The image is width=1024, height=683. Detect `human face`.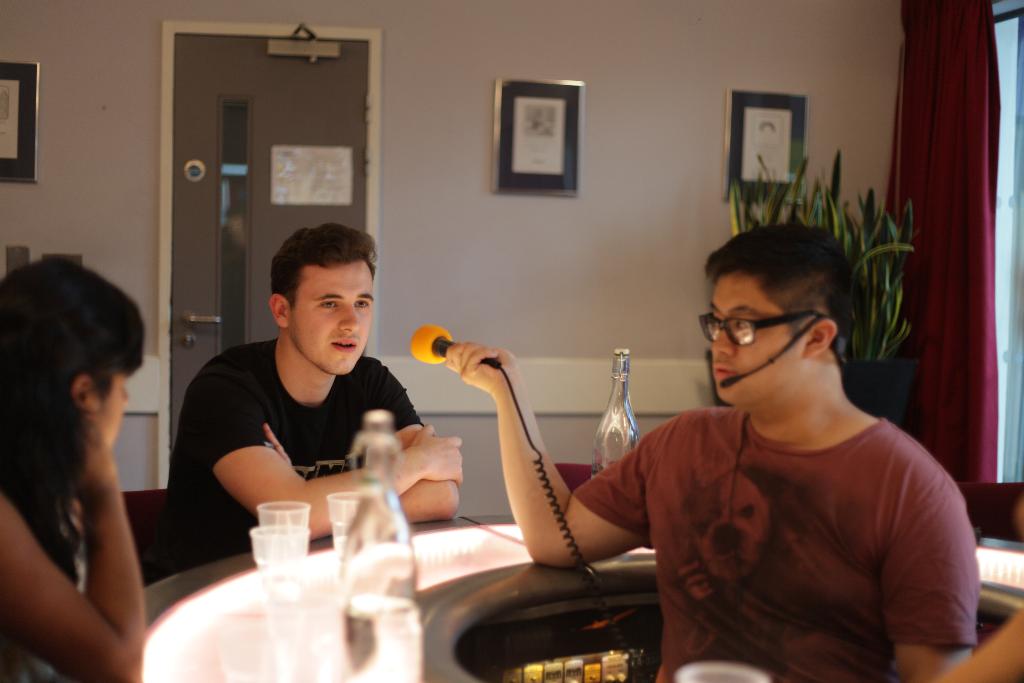
Detection: {"x1": 79, "y1": 366, "x2": 130, "y2": 453}.
